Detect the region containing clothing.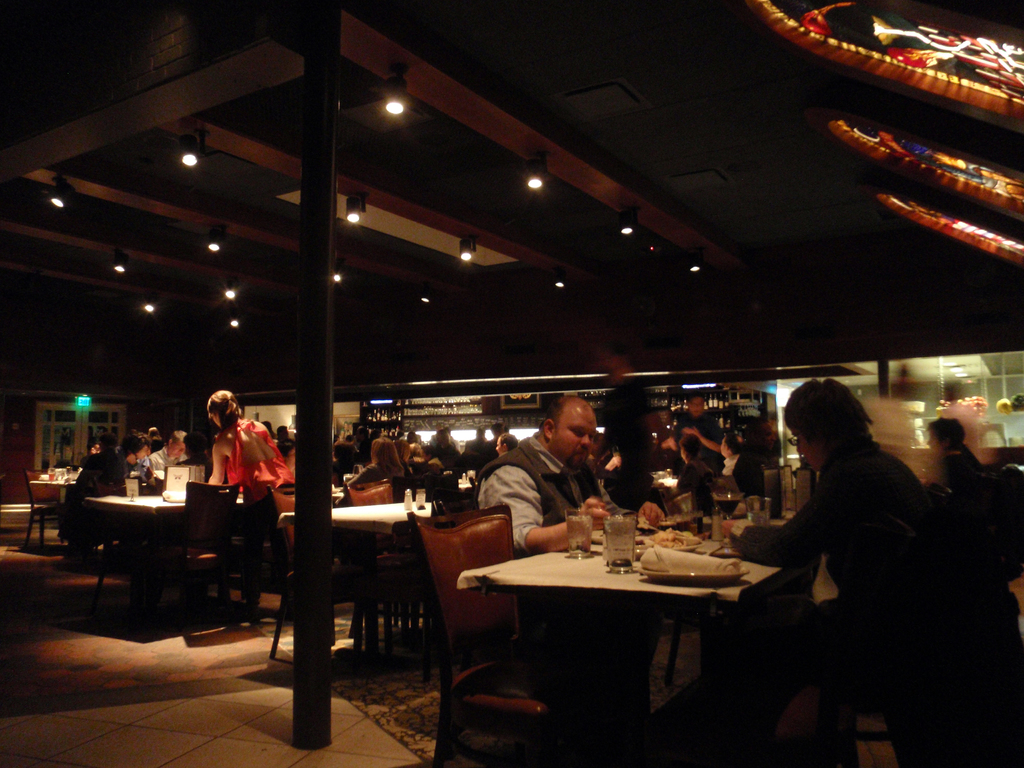
x1=673 y1=408 x2=723 y2=475.
